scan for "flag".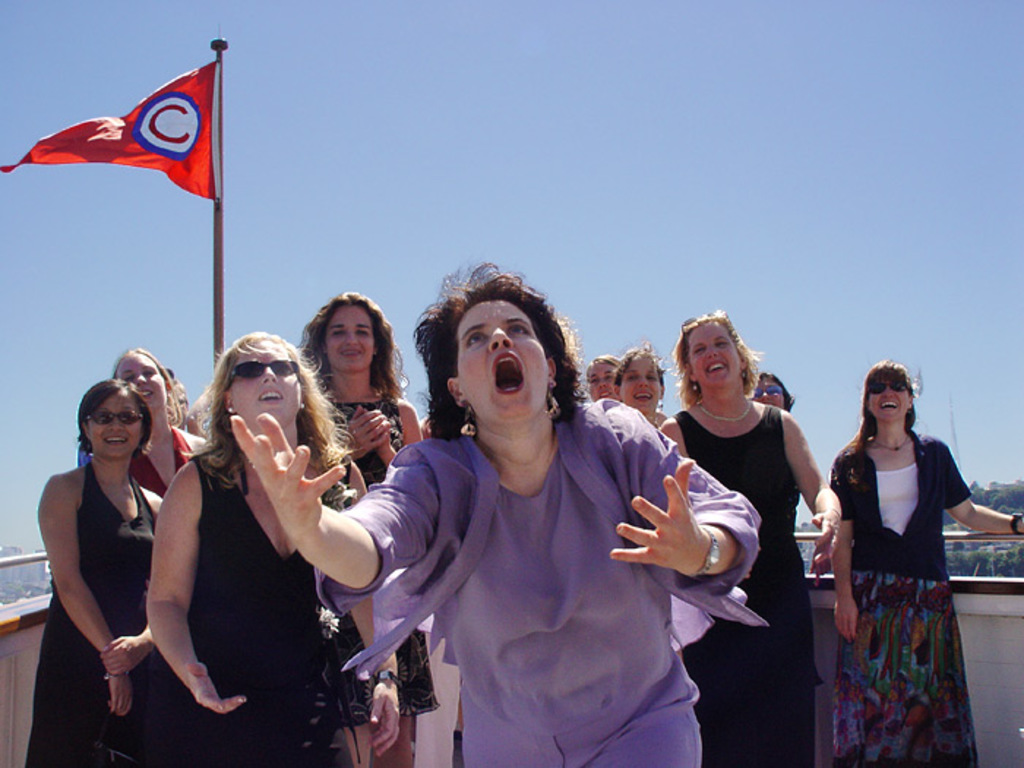
Scan result: detection(20, 37, 212, 214).
